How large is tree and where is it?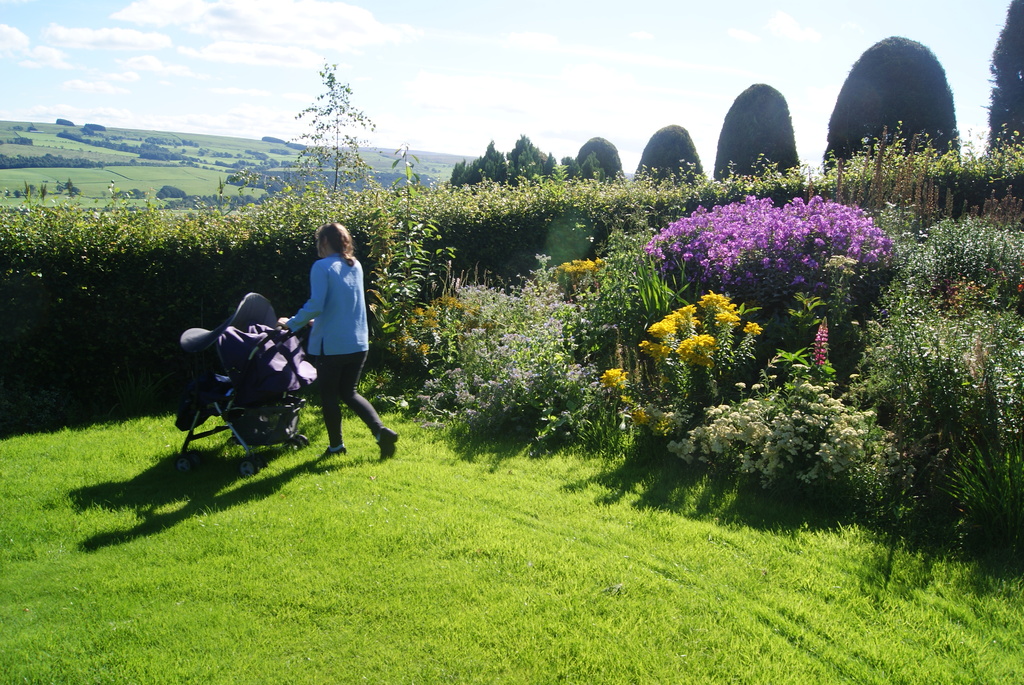
Bounding box: {"left": 504, "top": 125, "right": 564, "bottom": 186}.
